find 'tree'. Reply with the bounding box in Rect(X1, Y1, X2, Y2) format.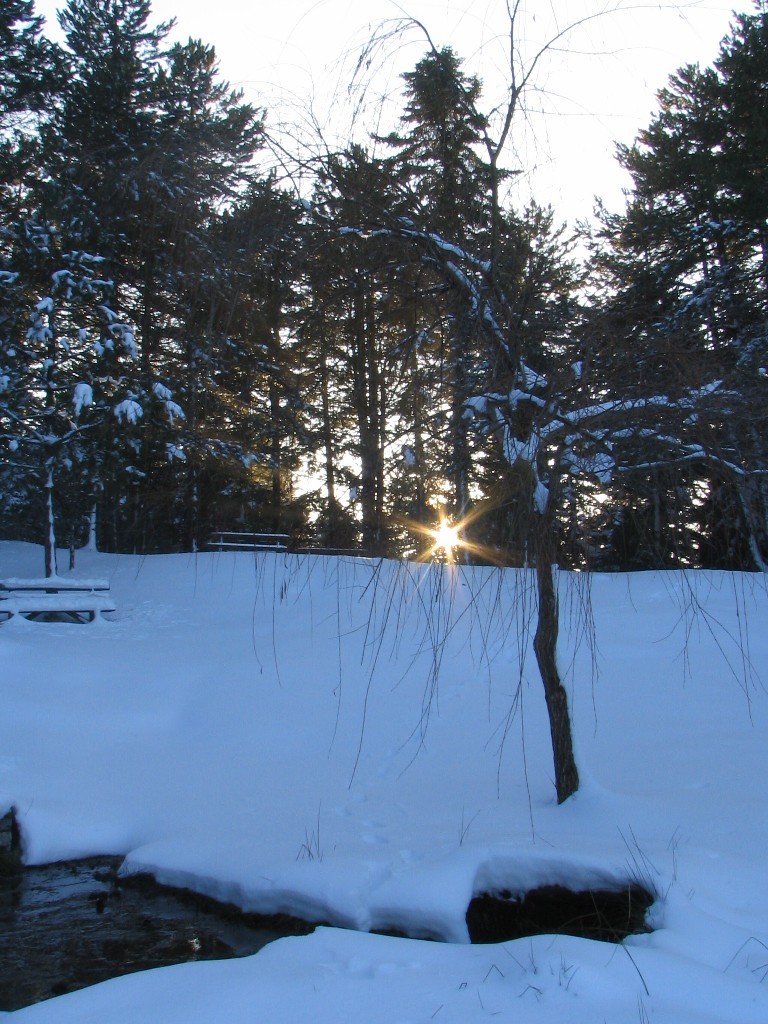
Rect(15, 202, 171, 606).
